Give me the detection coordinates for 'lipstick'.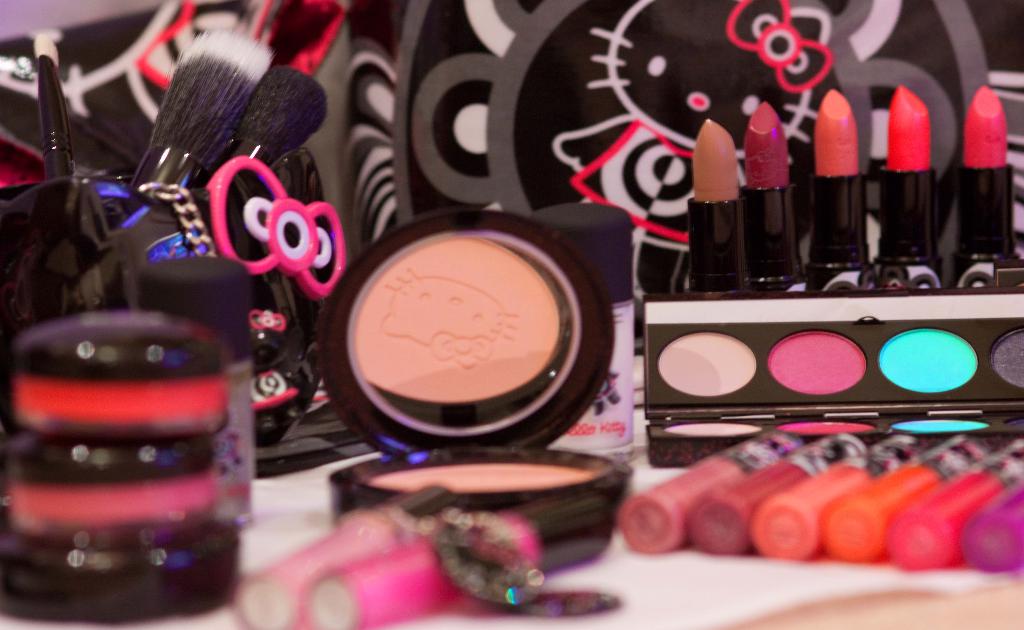
box(805, 88, 871, 295).
